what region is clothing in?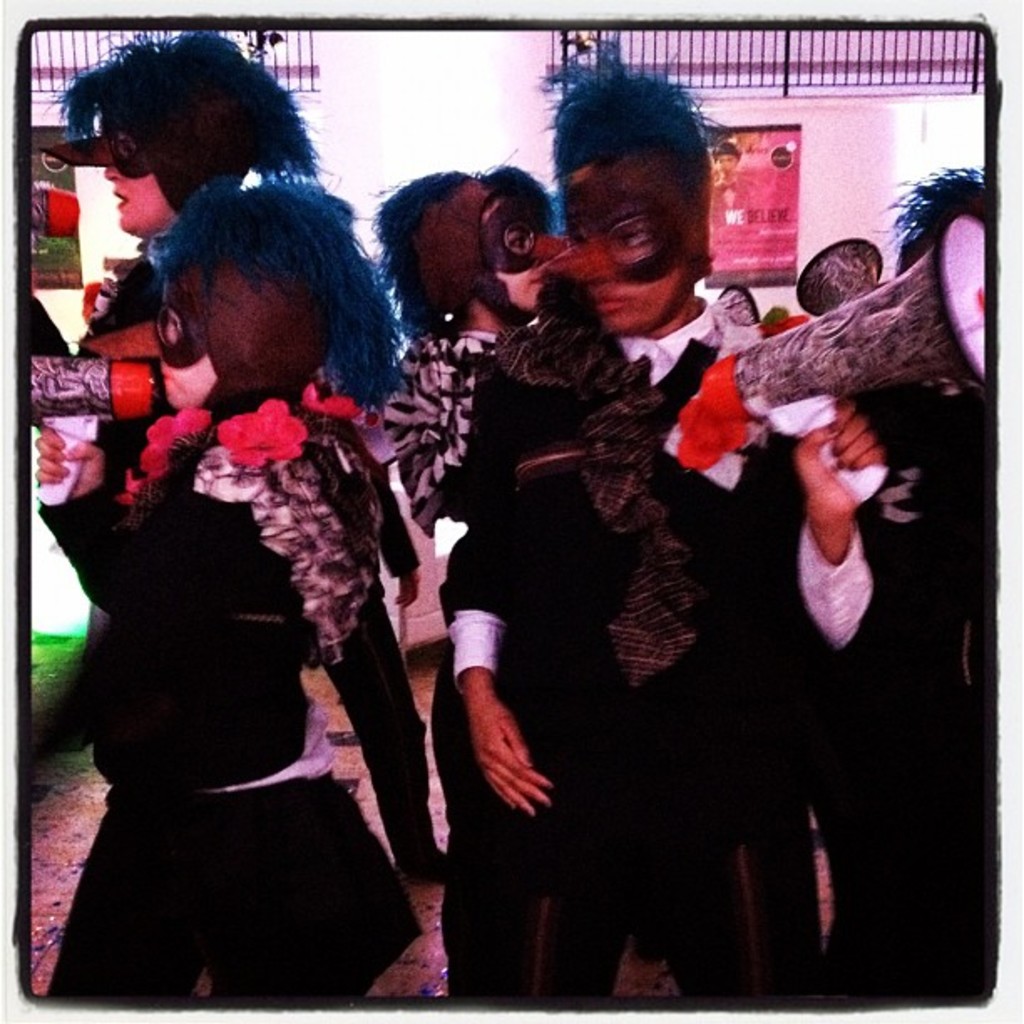
locate(62, 219, 452, 1019).
